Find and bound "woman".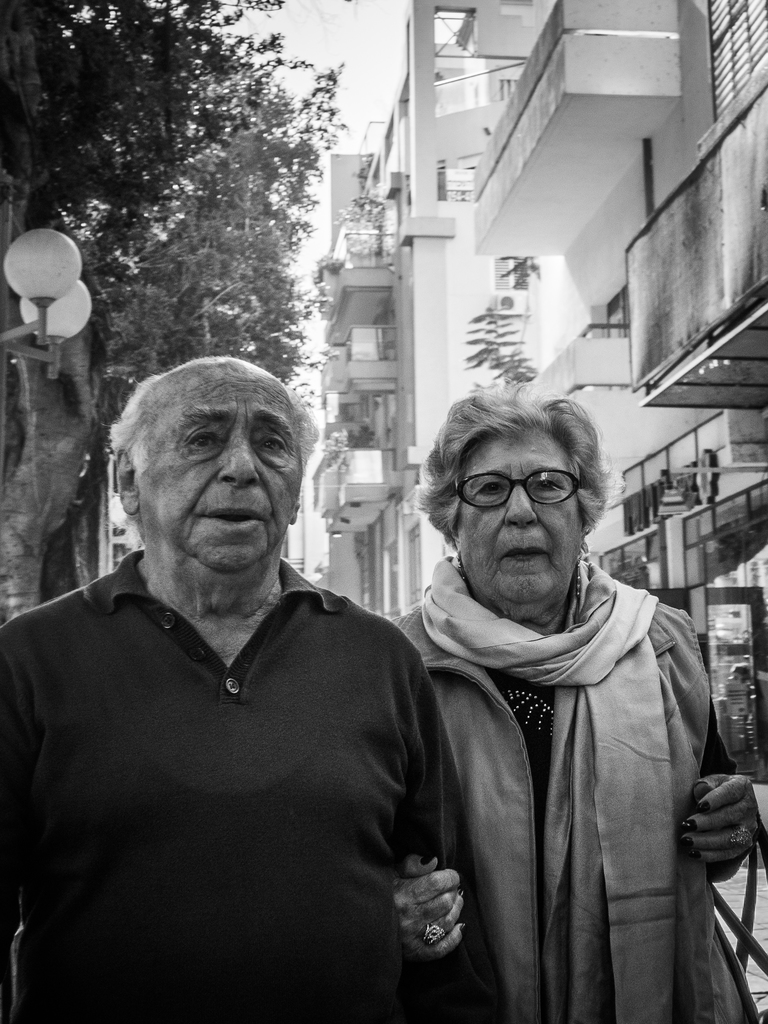
Bound: [380, 365, 737, 1023].
